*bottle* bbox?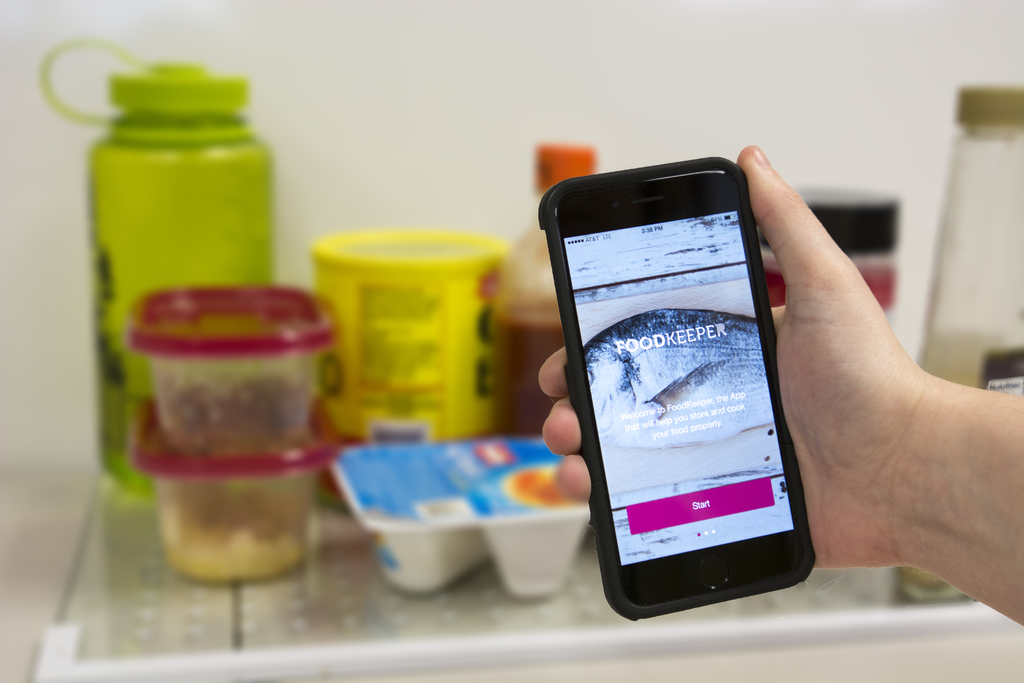
486, 136, 604, 439
